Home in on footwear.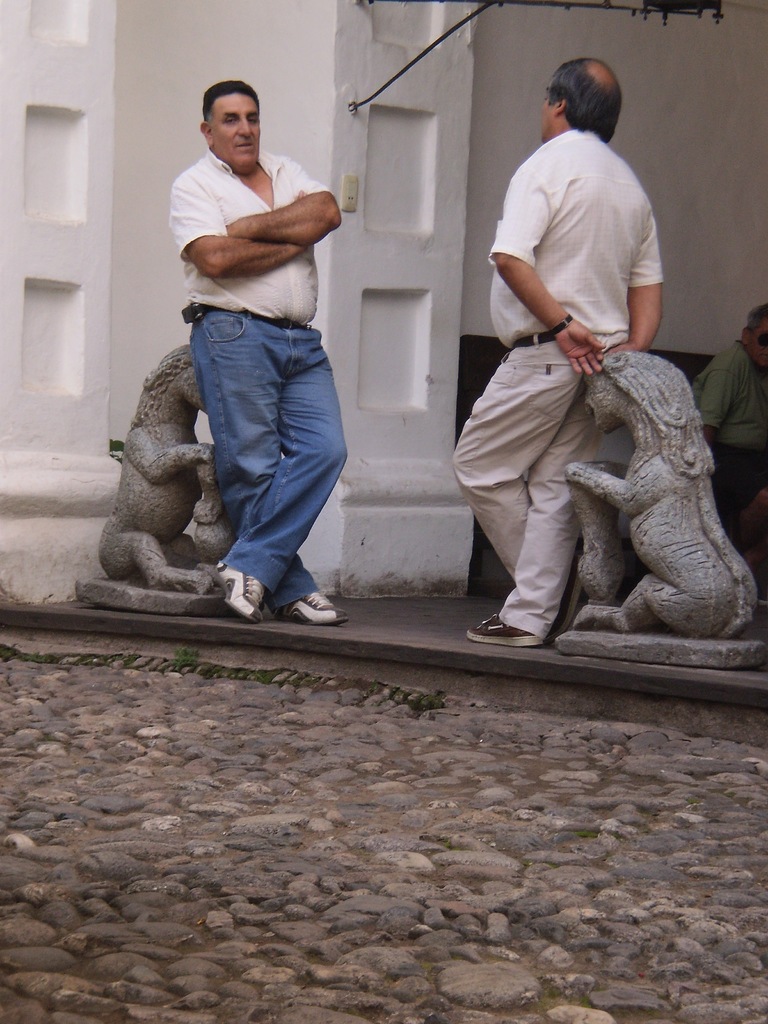
Homed in at [217,566,266,634].
